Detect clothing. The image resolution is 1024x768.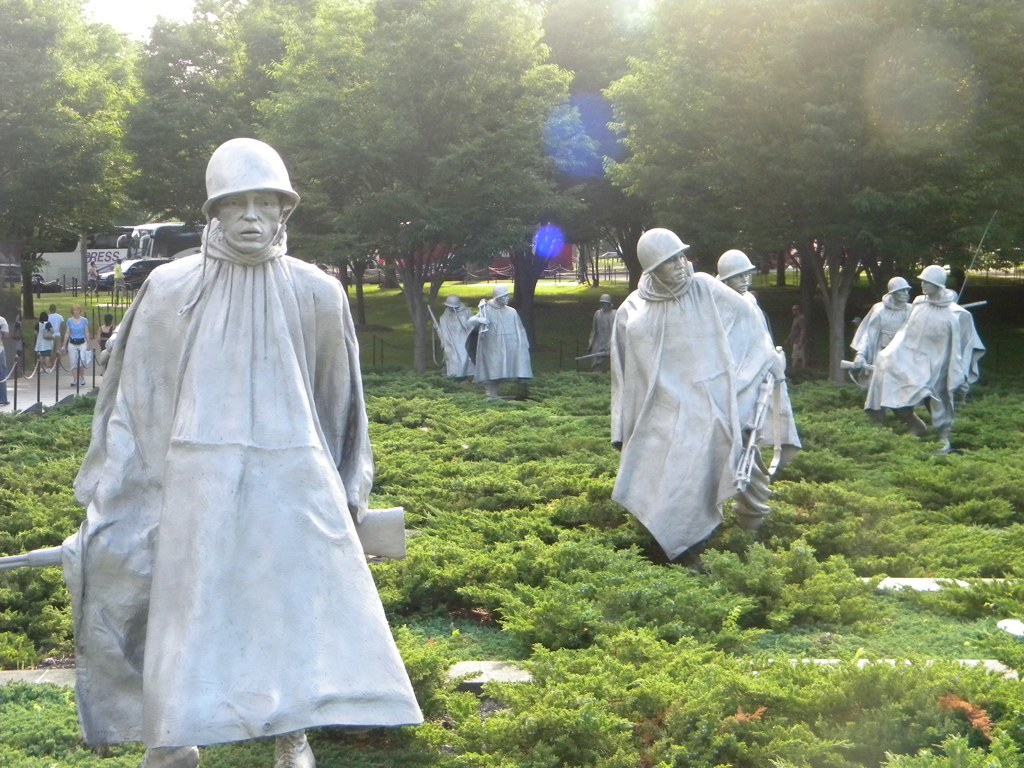
(x1=468, y1=303, x2=532, y2=386).
